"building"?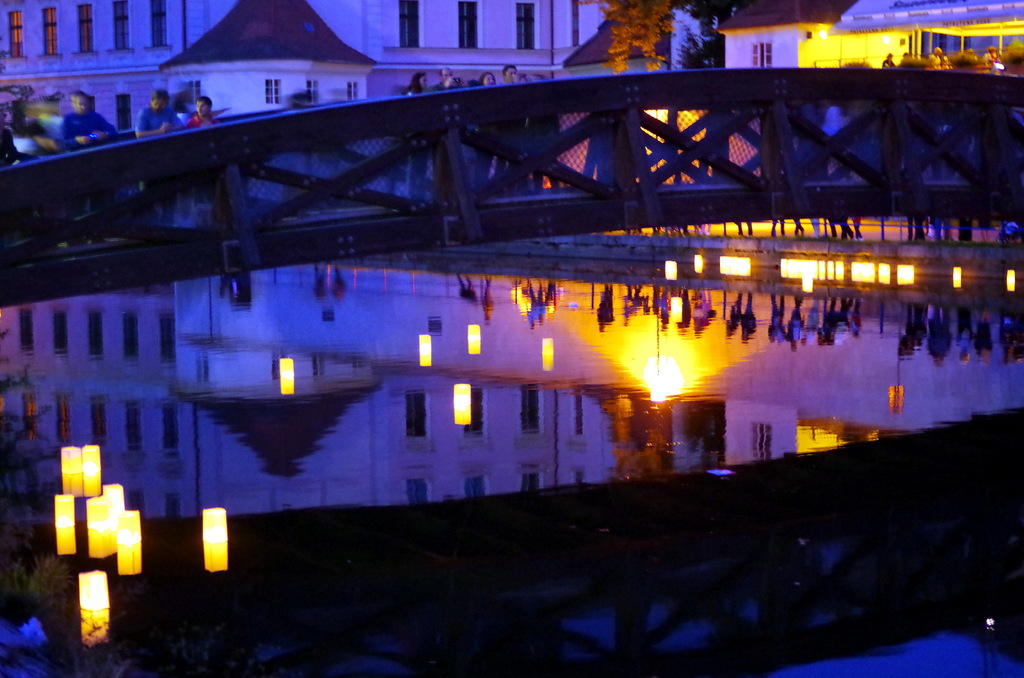
{"x1": 0, "y1": 0, "x2": 735, "y2": 163}
